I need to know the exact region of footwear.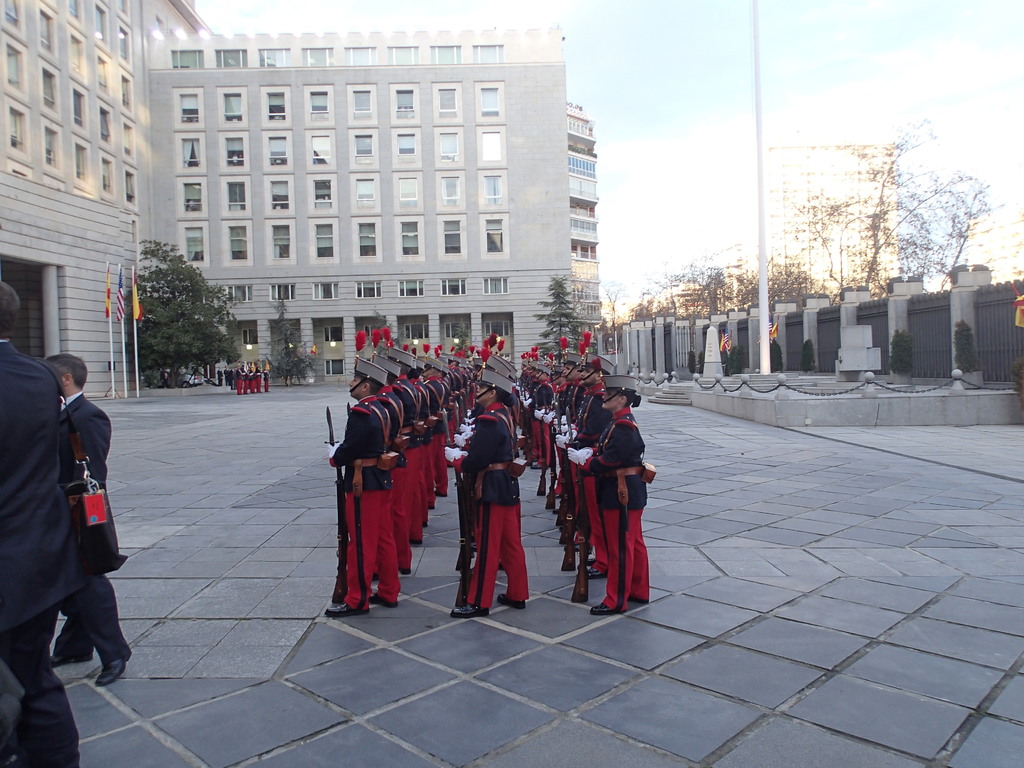
Region: 366:589:397:608.
